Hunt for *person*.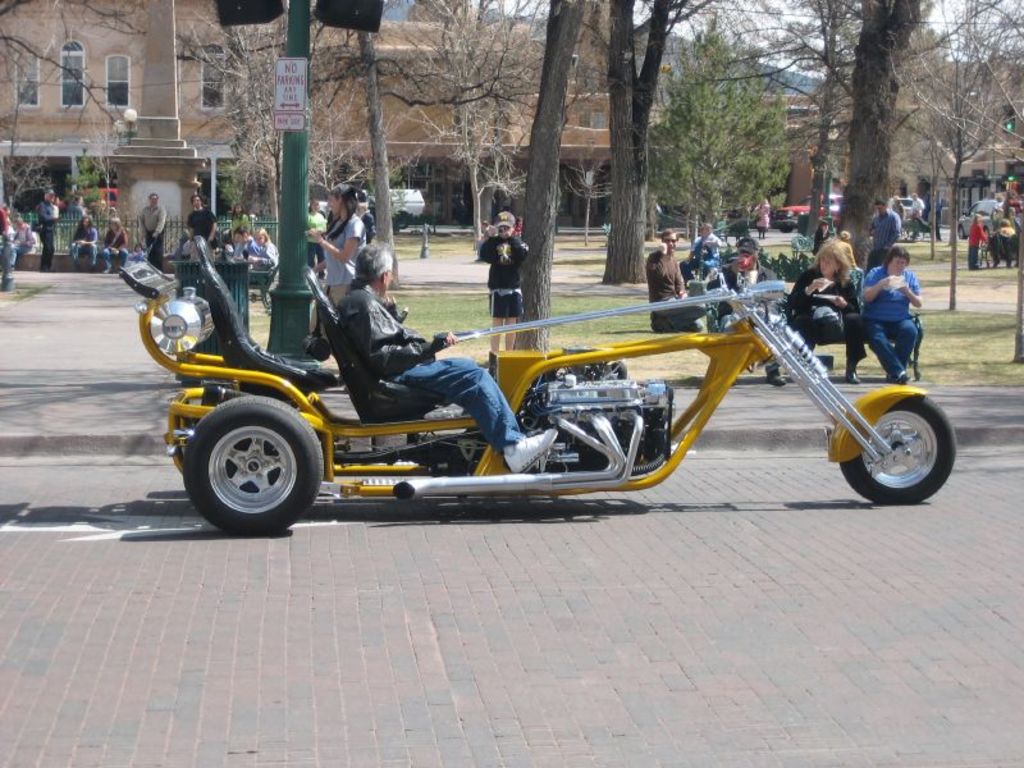
Hunted down at 186 195 218 270.
